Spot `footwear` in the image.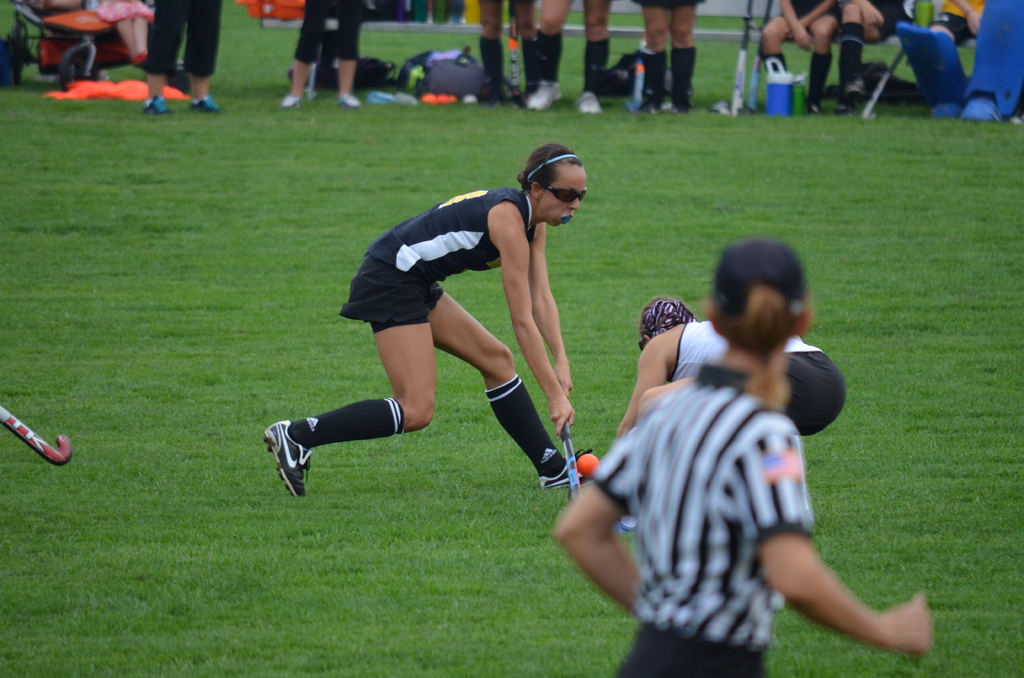
`footwear` found at [623,515,639,538].
